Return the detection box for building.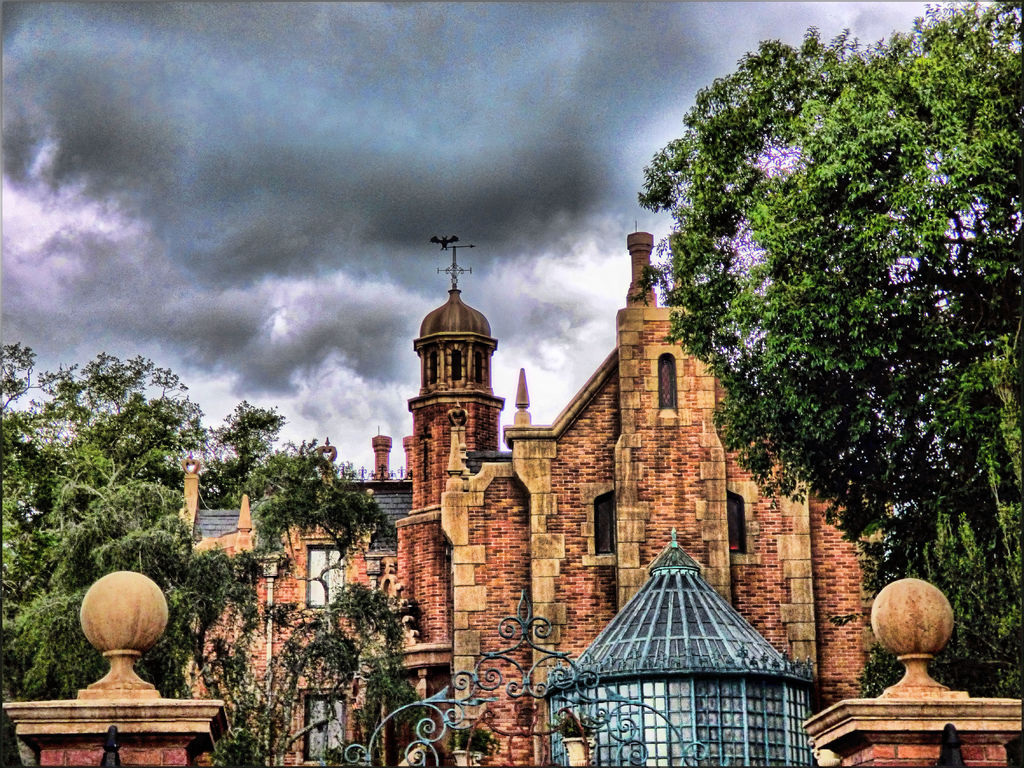
bbox=[350, 243, 508, 764].
